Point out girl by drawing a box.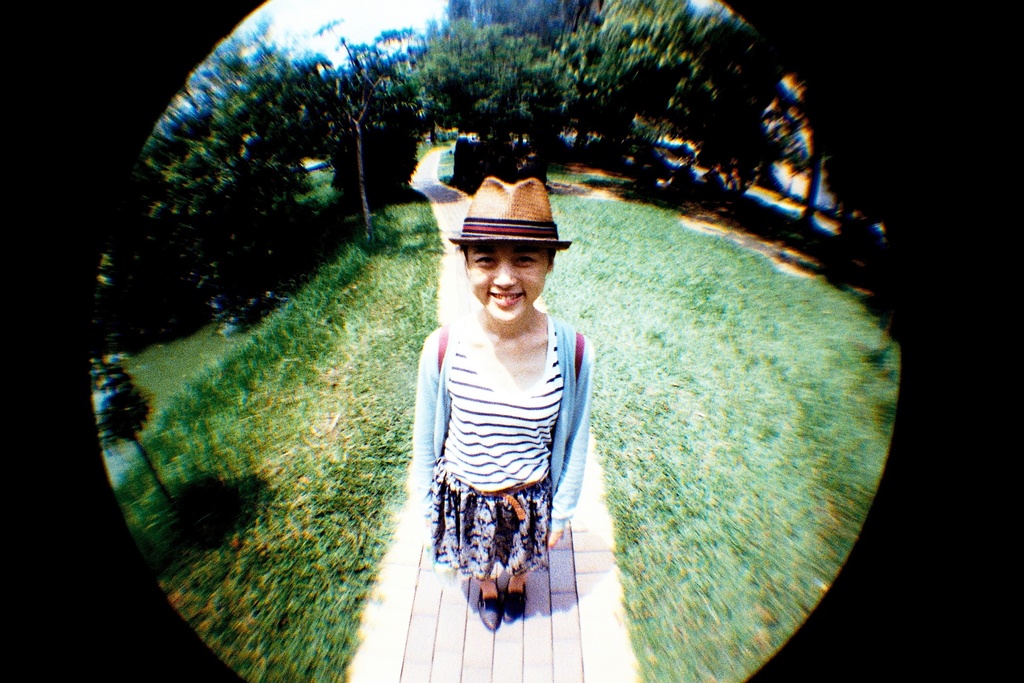
Rect(410, 171, 592, 634).
